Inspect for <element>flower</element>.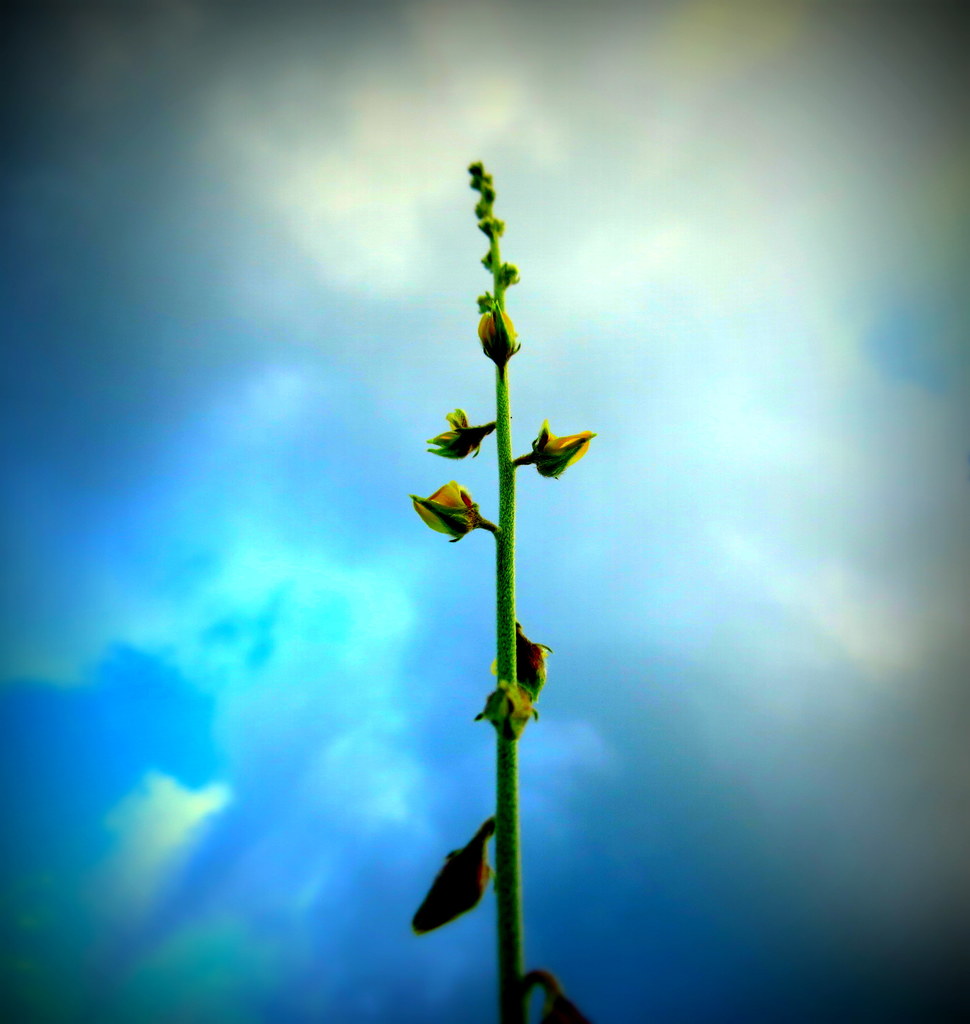
Inspection: rect(411, 851, 491, 936).
